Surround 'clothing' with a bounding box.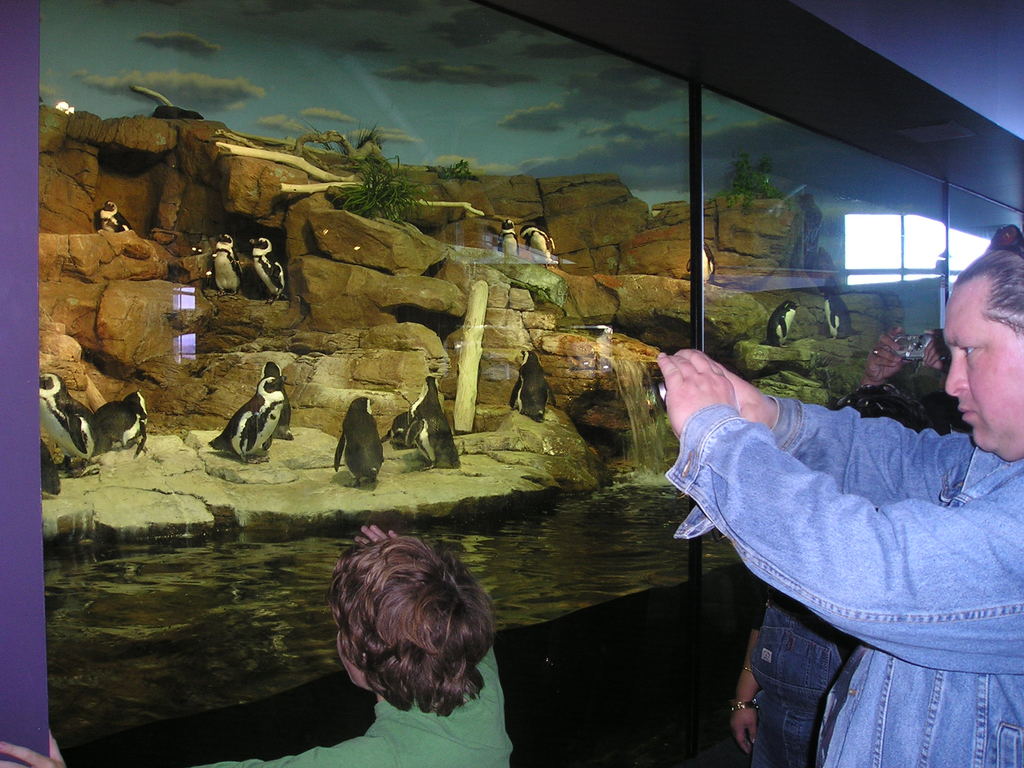
bbox=(198, 648, 513, 767).
